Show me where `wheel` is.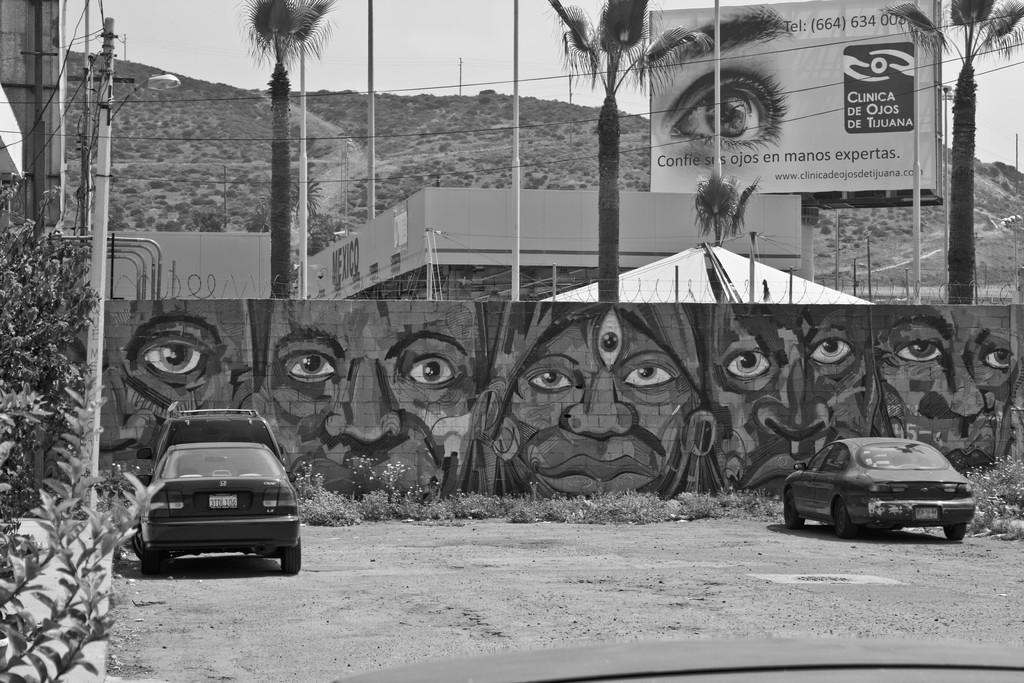
`wheel` is at (829, 499, 853, 539).
